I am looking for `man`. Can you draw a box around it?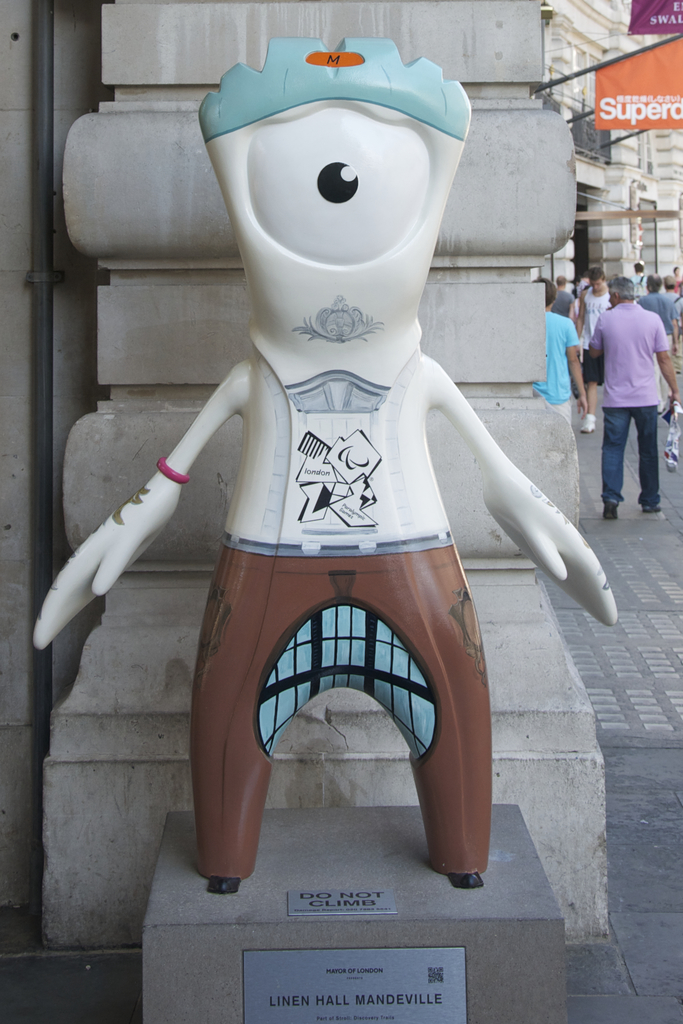
Sure, the bounding box is region(575, 268, 618, 430).
